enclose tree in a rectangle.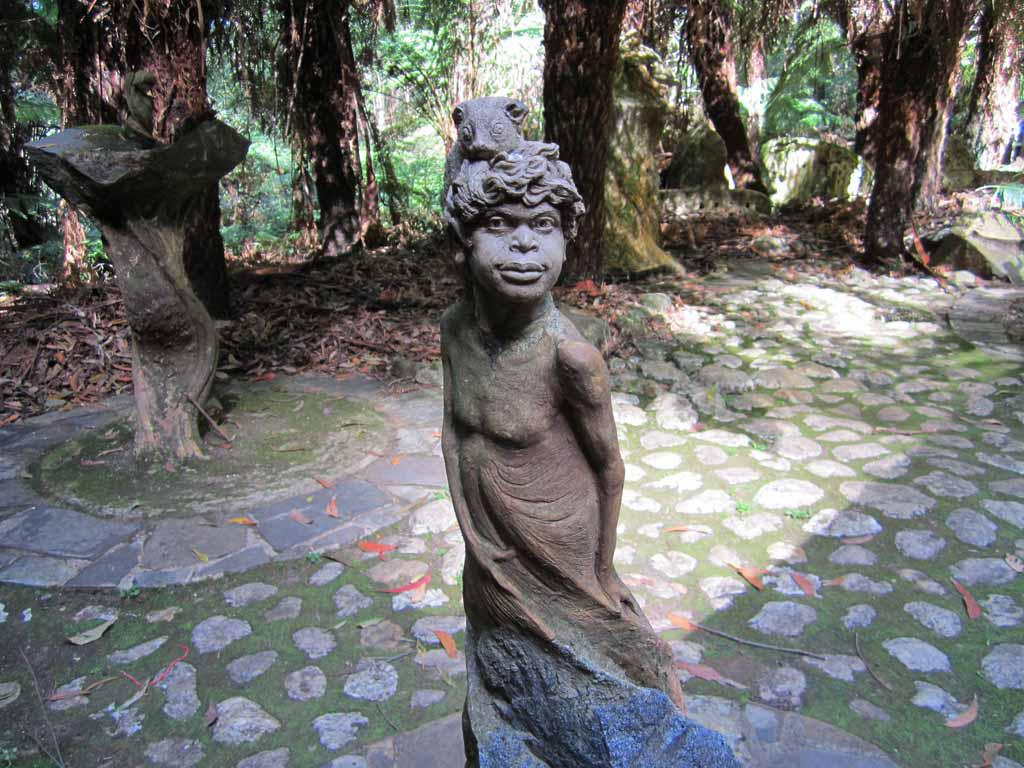
pyautogui.locateOnScreen(832, 0, 1023, 274).
